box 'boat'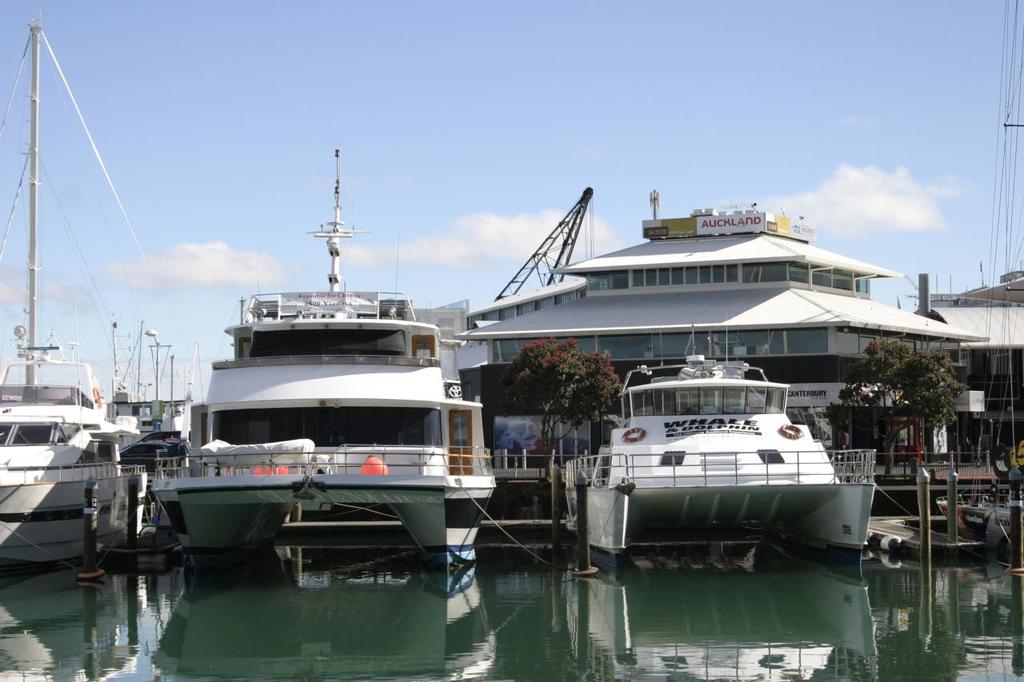
rect(1, 26, 170, 565)
